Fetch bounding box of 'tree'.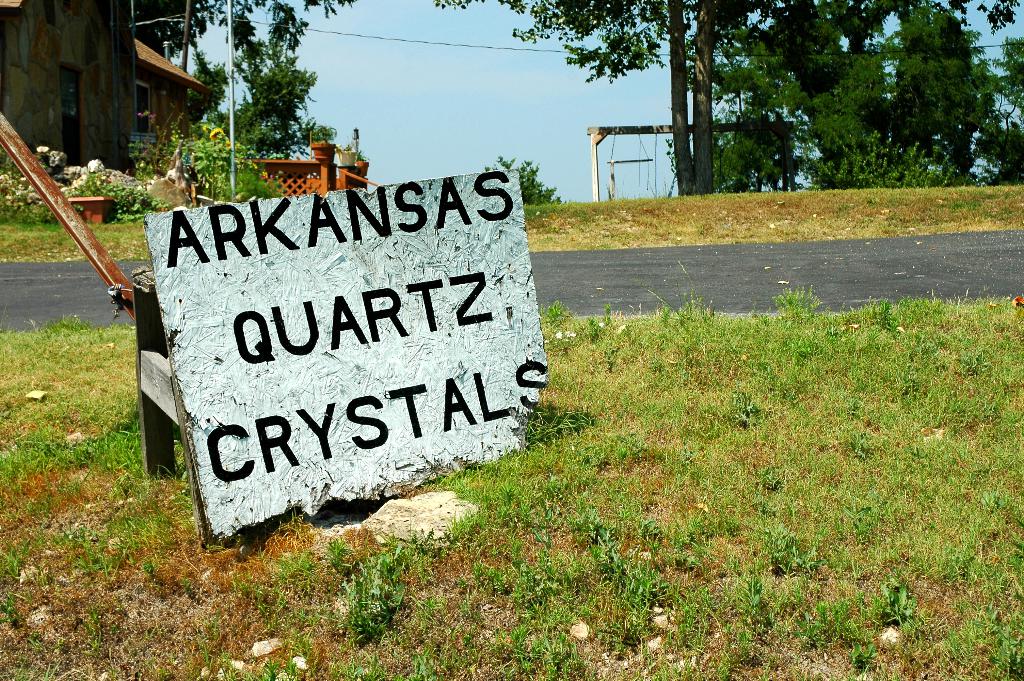
Bbox: Rect(698, 3, 1023, 193).
